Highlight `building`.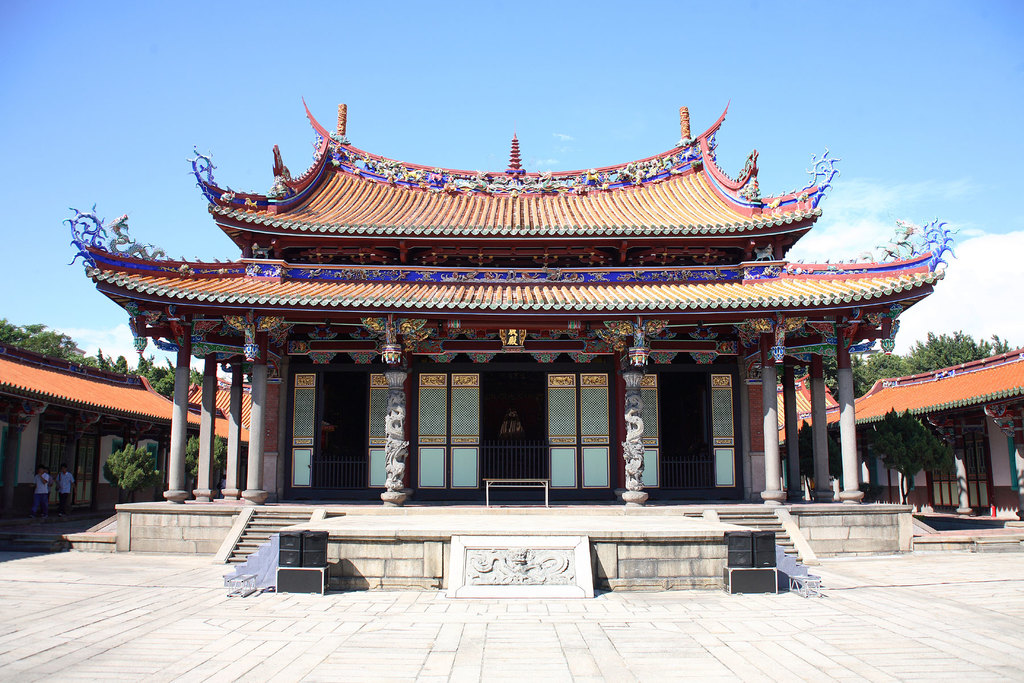
Highlighted region: <bbox>56, 77, 961, 547</bbox>.
